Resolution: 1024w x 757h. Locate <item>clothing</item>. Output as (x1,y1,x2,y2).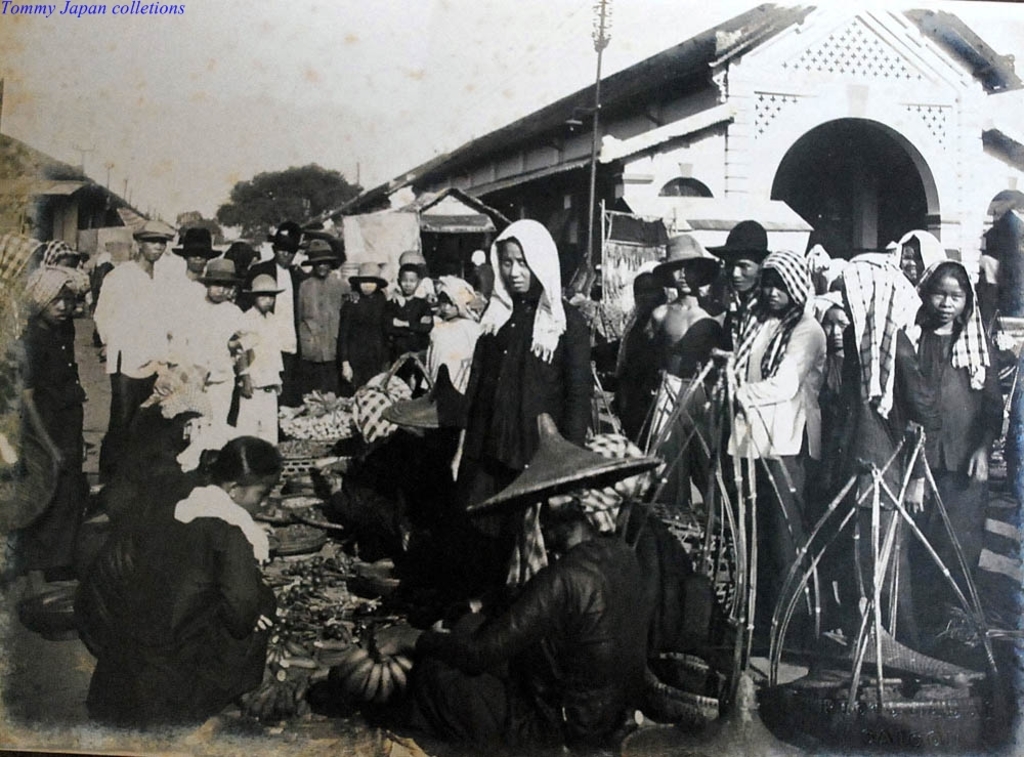
(701,292,760,426).
